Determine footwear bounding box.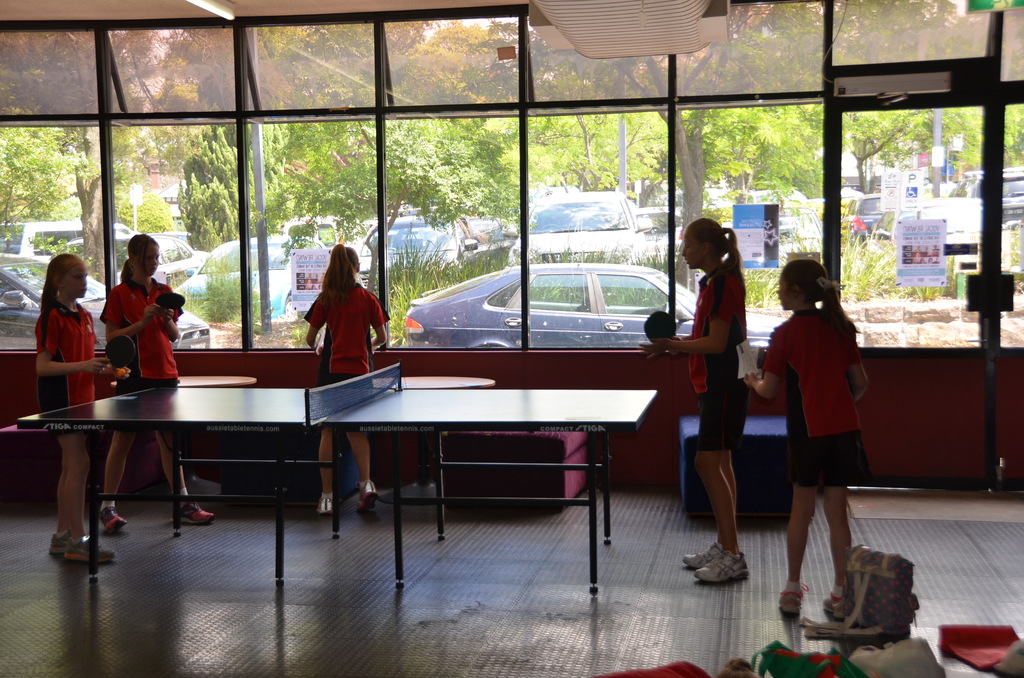
Determined: x1=47, y1=532, x2=65, y2=560.
